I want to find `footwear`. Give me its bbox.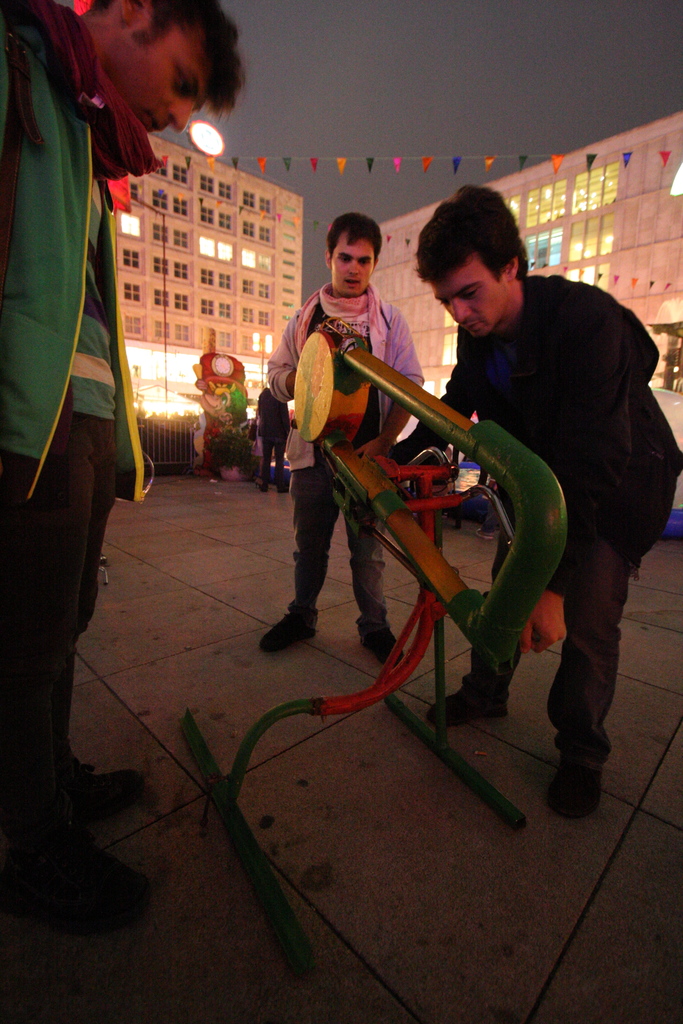
x1=548 y1=757 x2=609 y2=822.
